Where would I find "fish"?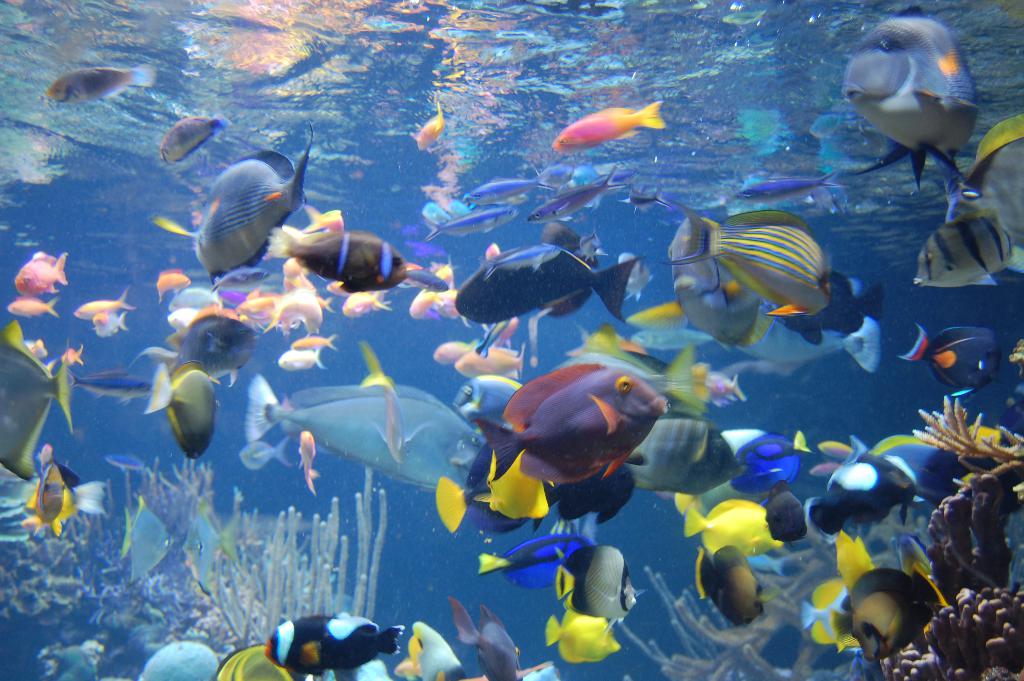
At region(673, 211, 829, 325).
